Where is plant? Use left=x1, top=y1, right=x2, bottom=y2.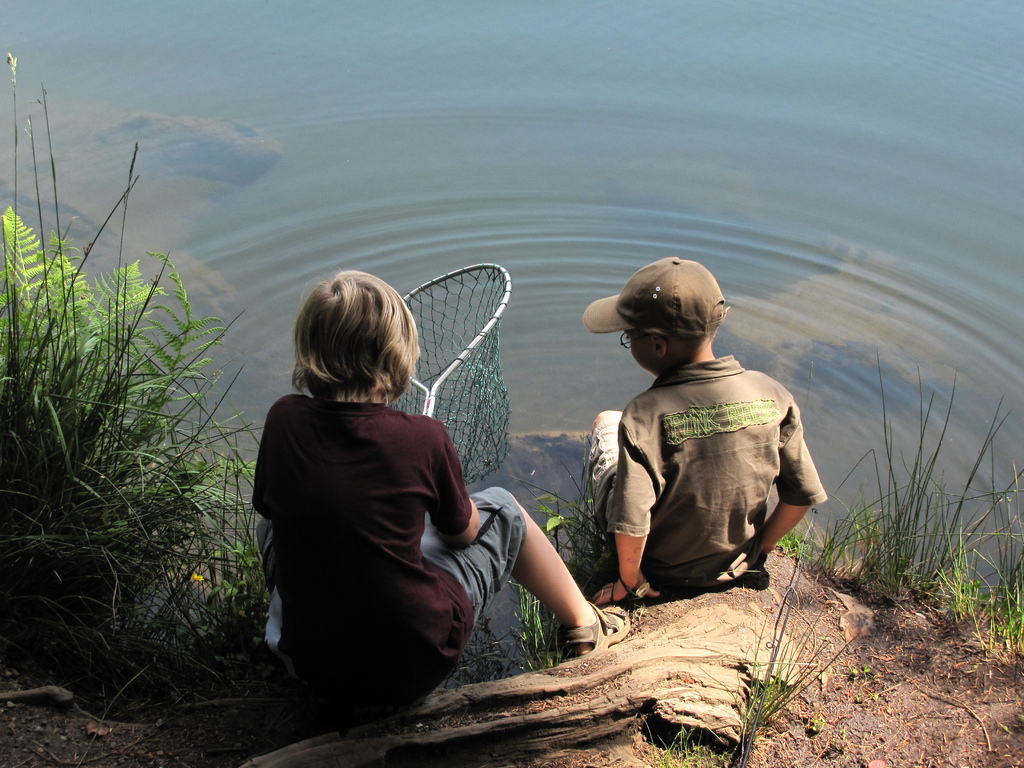
left=612, top=566, right=851, bottom=767.
